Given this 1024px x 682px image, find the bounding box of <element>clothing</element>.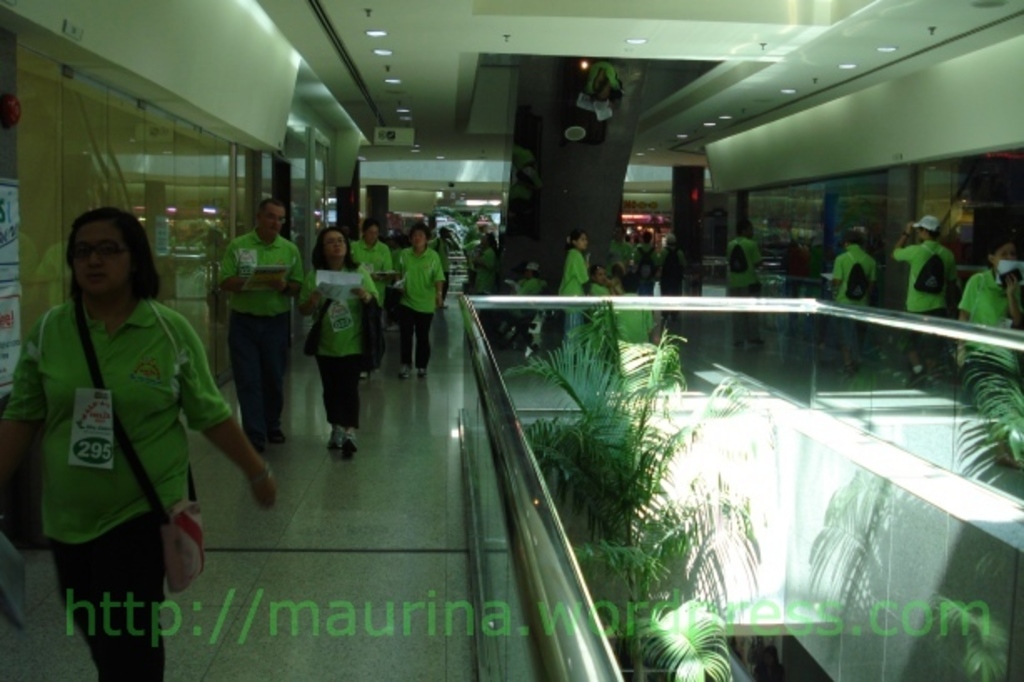
BBox(218, 223, 307, 435).
